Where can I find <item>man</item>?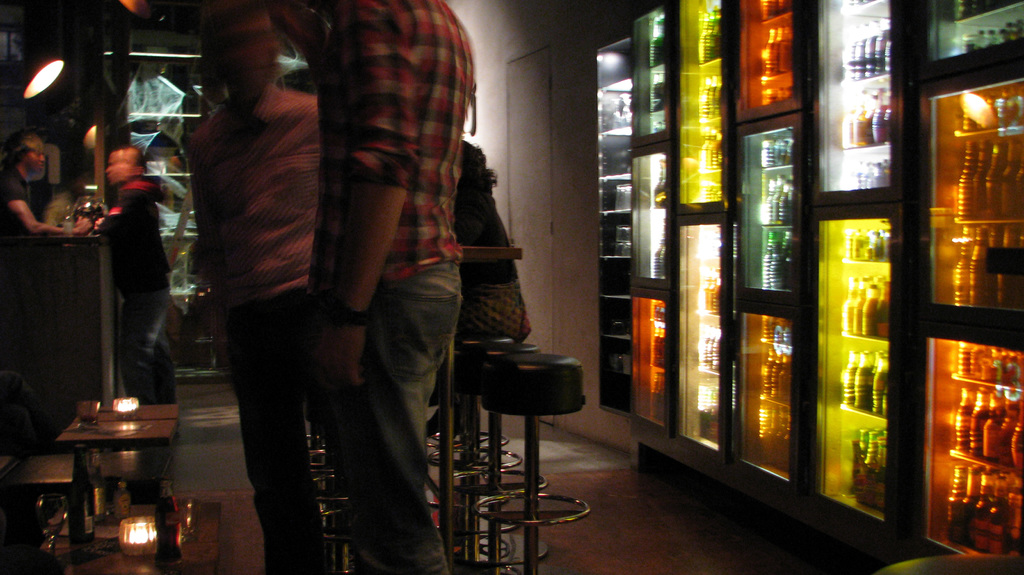
You can find it at crop(0, 129, 64, 233).
